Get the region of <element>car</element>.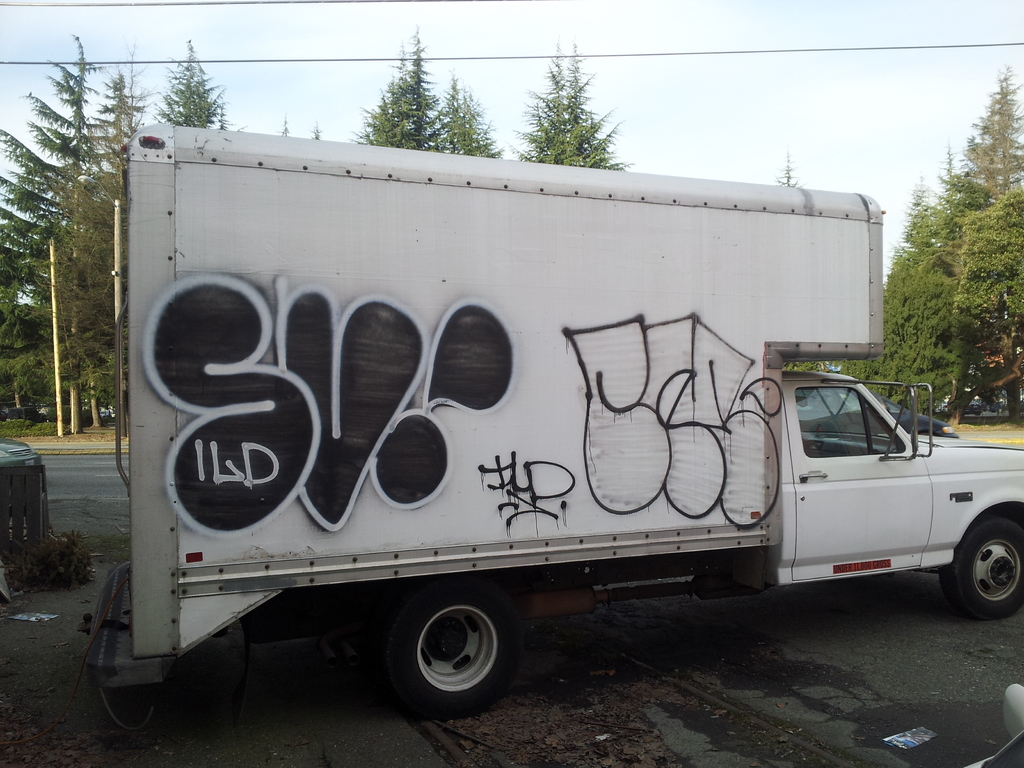
l=804, t=393, r=956, b=436.
